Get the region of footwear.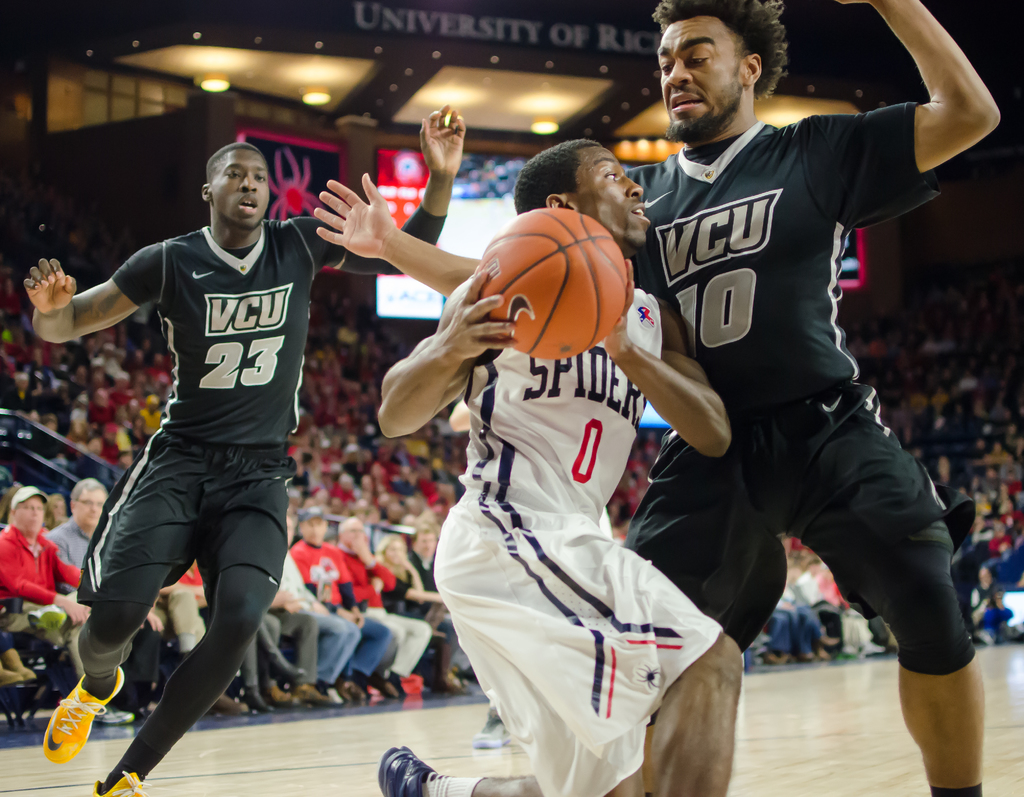
left=90, top=770, right=152, bottom=796.
